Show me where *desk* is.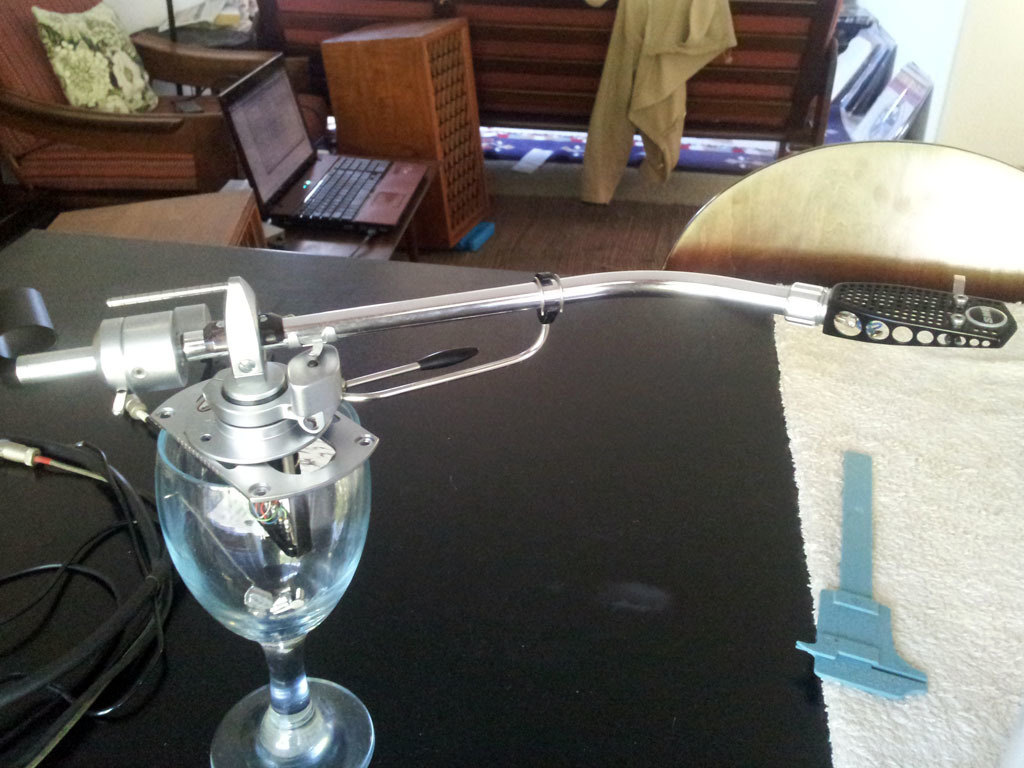
*desk* is at [0,229,829,767].
